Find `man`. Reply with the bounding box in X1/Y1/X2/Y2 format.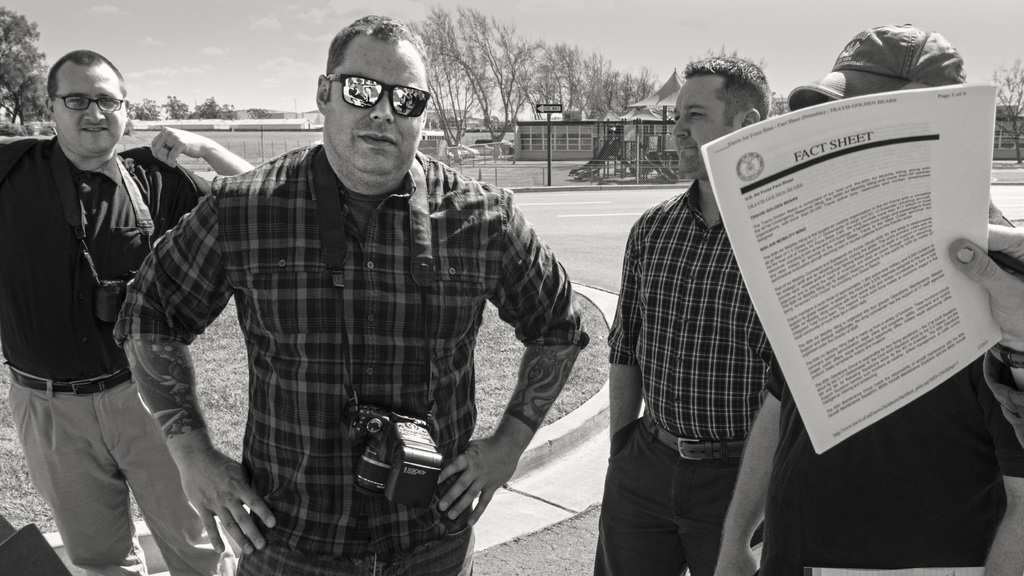
0/53/255/575.
